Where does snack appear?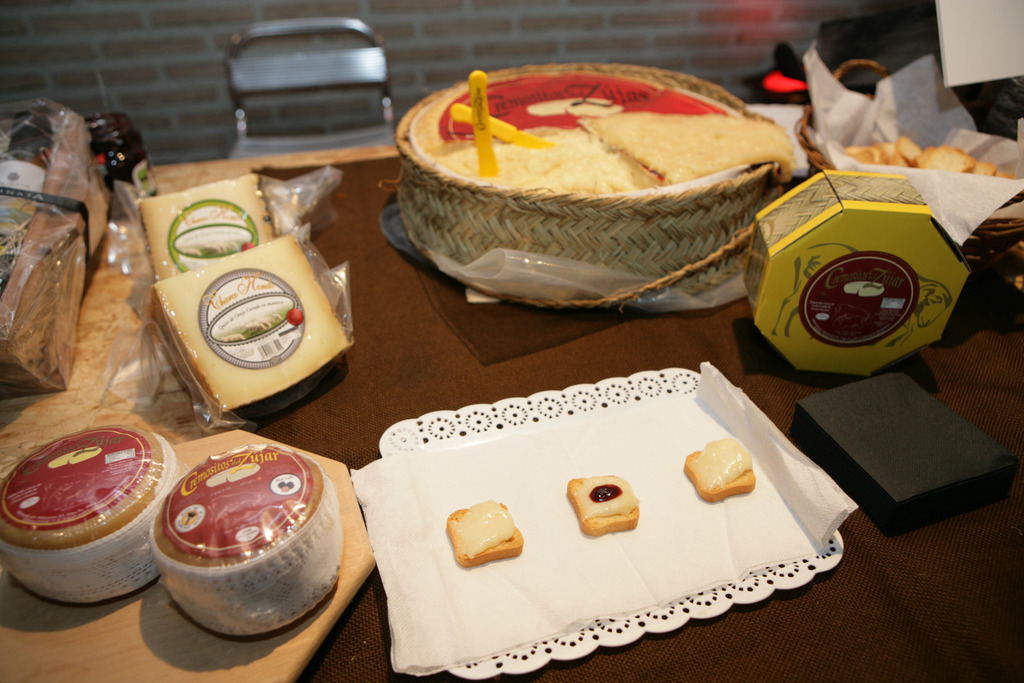
Appears at box(150, 445, 335, 636).
